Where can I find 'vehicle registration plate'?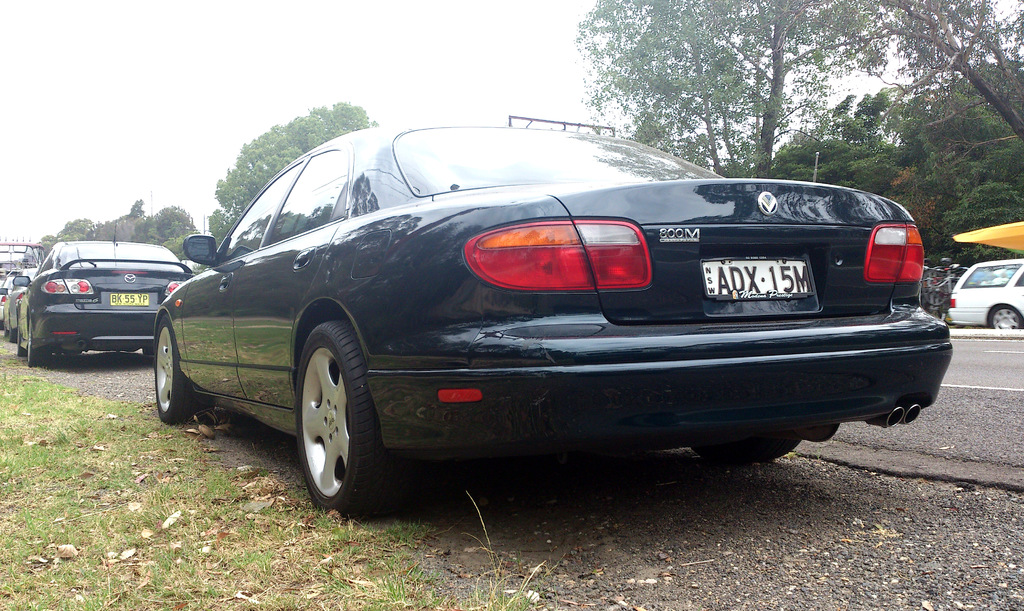
You can find it at Rect(701, 246, 806, 313).
